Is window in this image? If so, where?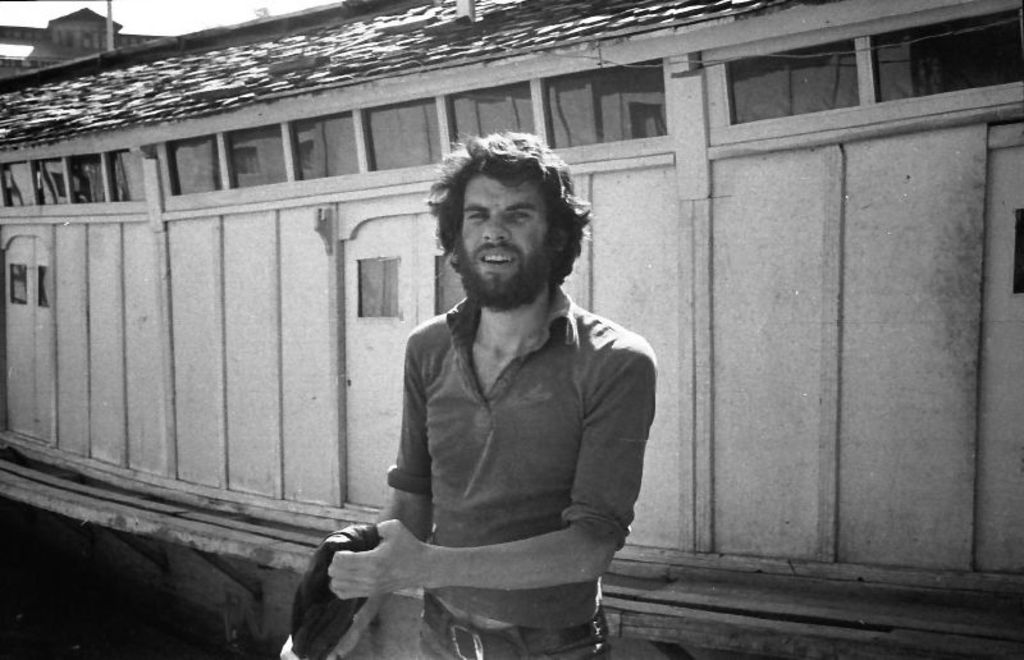
Yes, at (229,123,288,187).
